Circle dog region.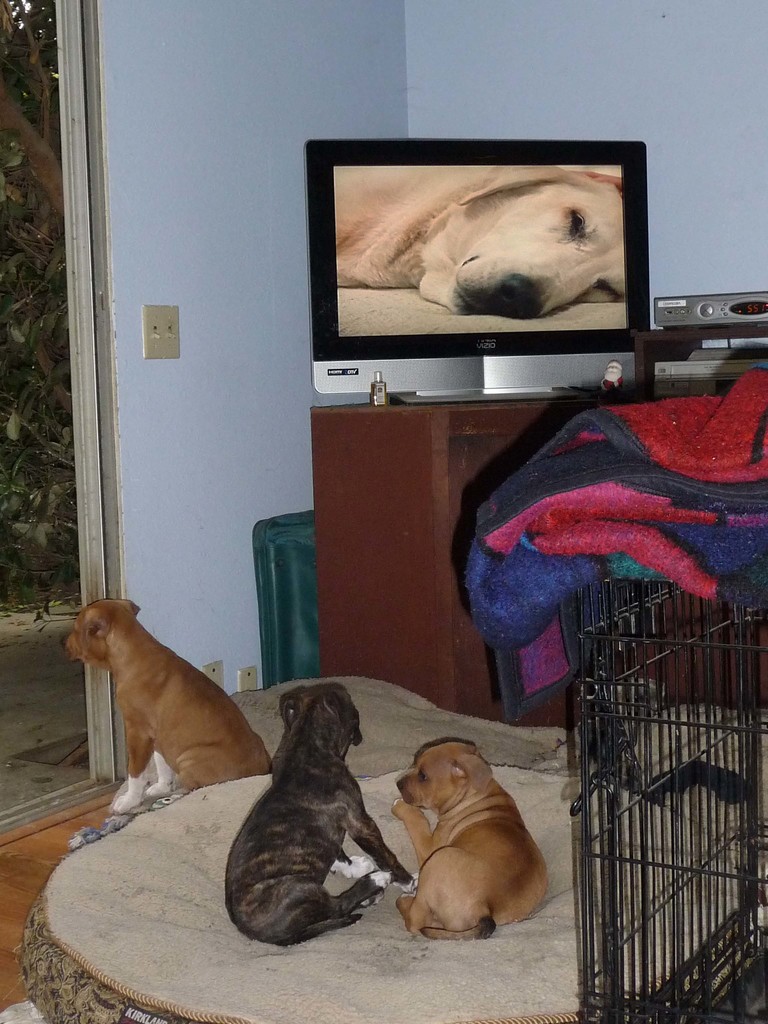
Region: <box>392,742,547,941</box>.
